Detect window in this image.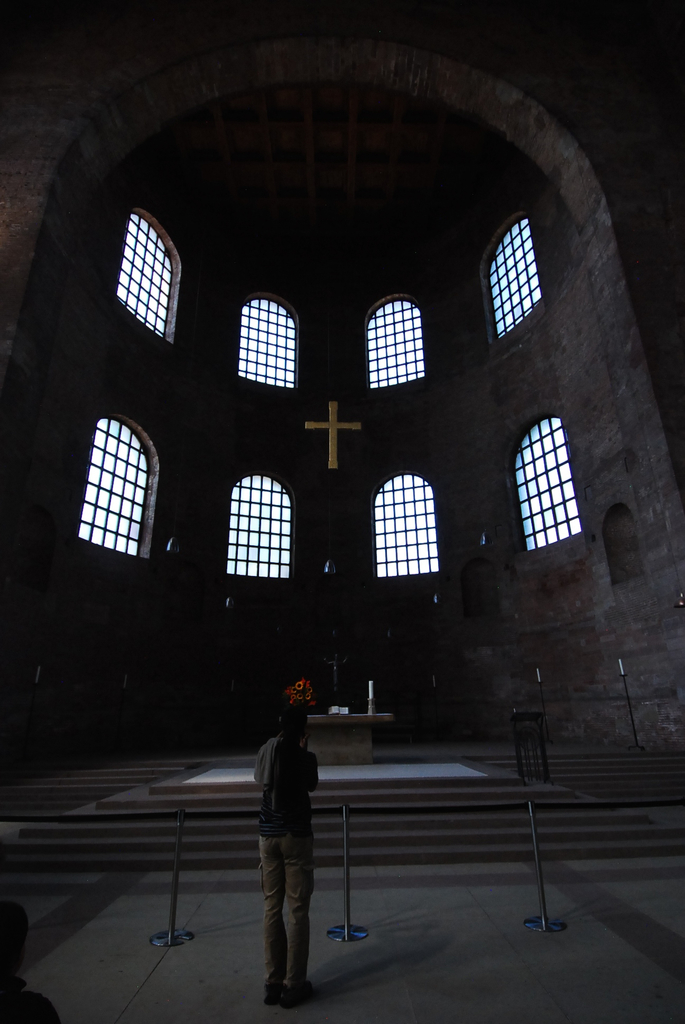
Detection: 72,413,167,557.
